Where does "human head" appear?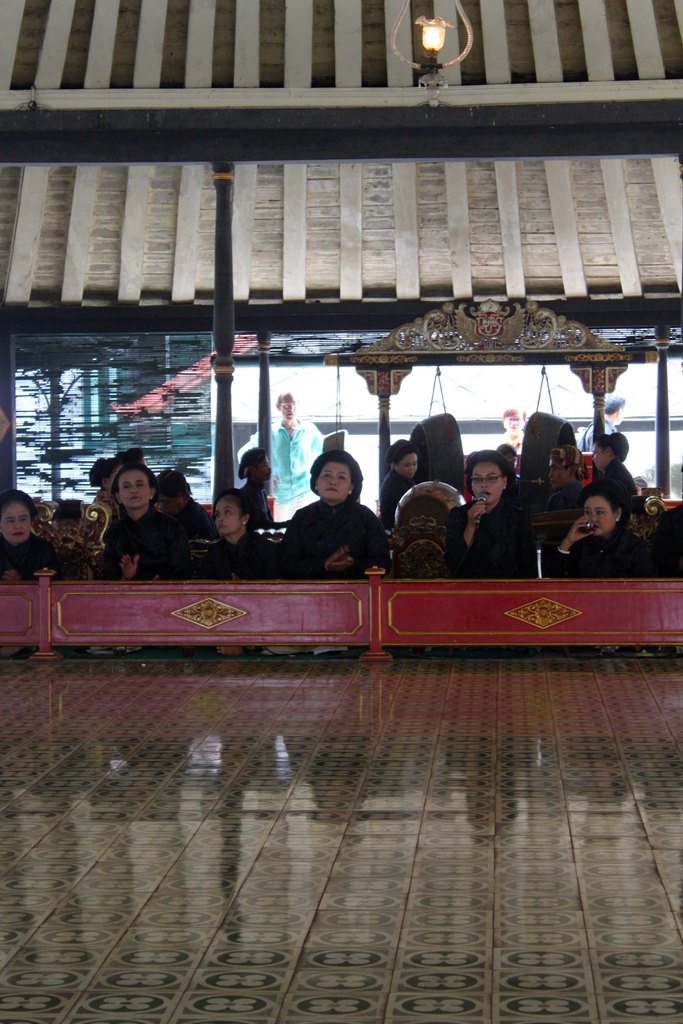
Appears at BBox(495, 444, 516, 470).
